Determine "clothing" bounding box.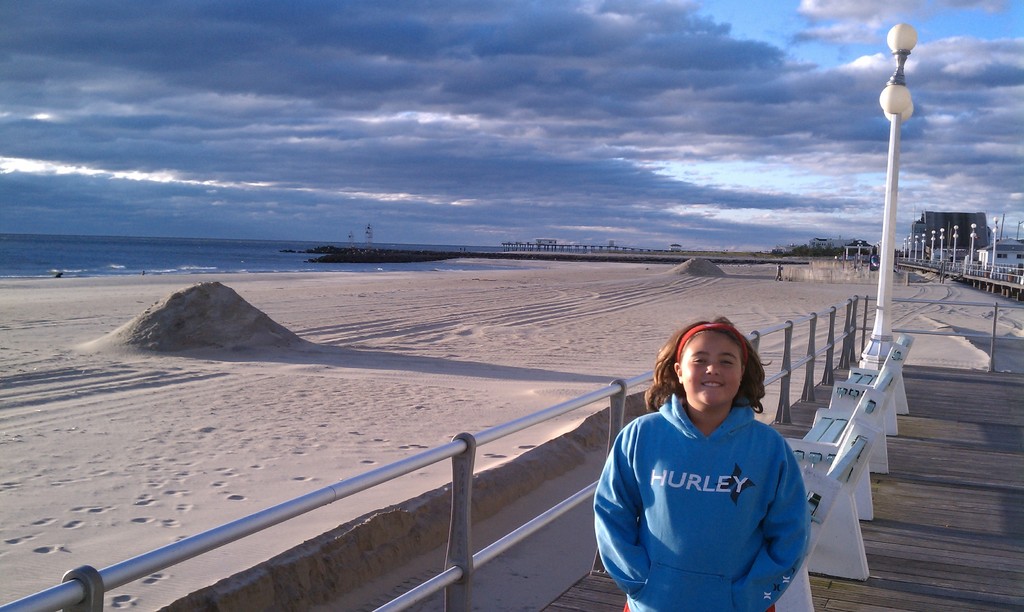
Determined: box=[599, 391, 812, 602].
